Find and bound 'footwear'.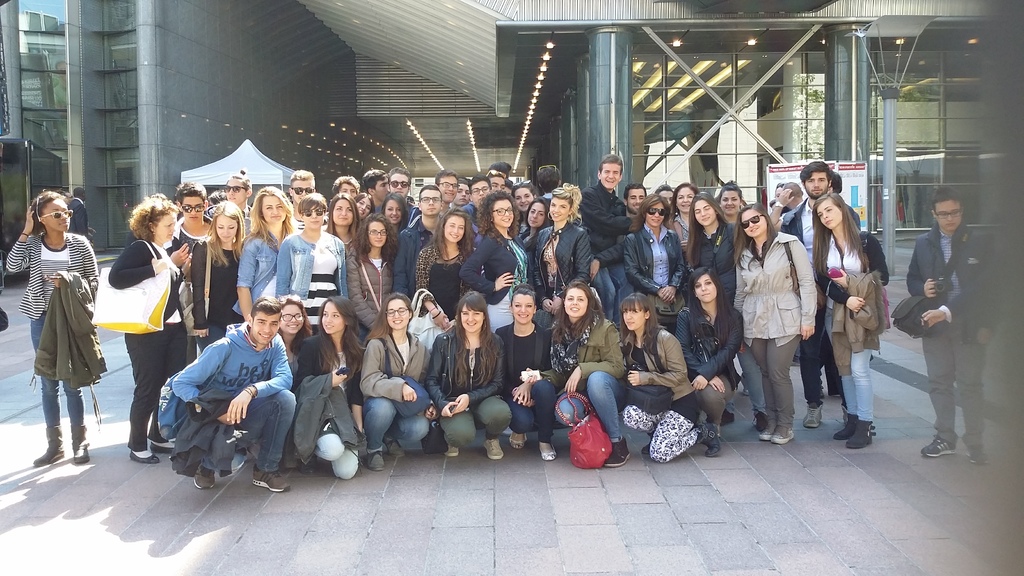
Bound: locate(127, 448, 158, 465).
